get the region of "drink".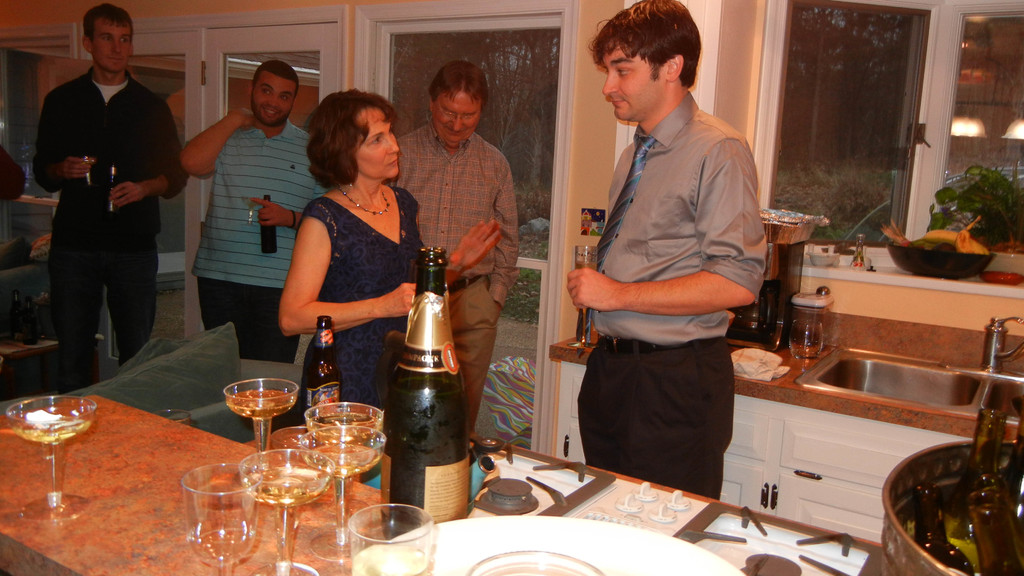
detection(253, 468, 323, 503).
